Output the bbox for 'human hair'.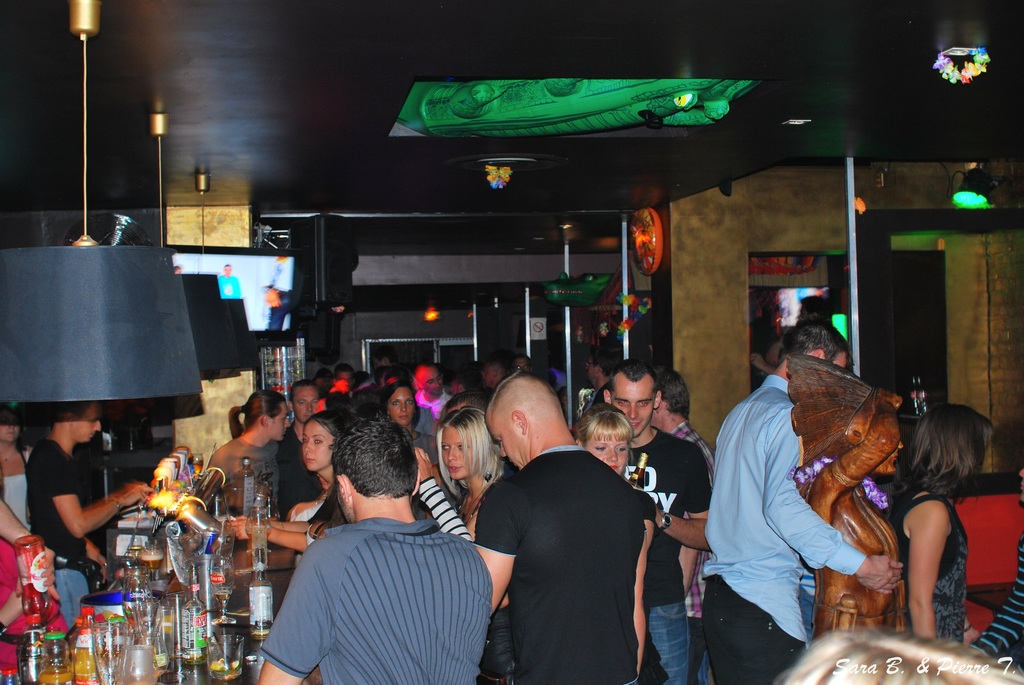
box(436, 405, 513, 500).
